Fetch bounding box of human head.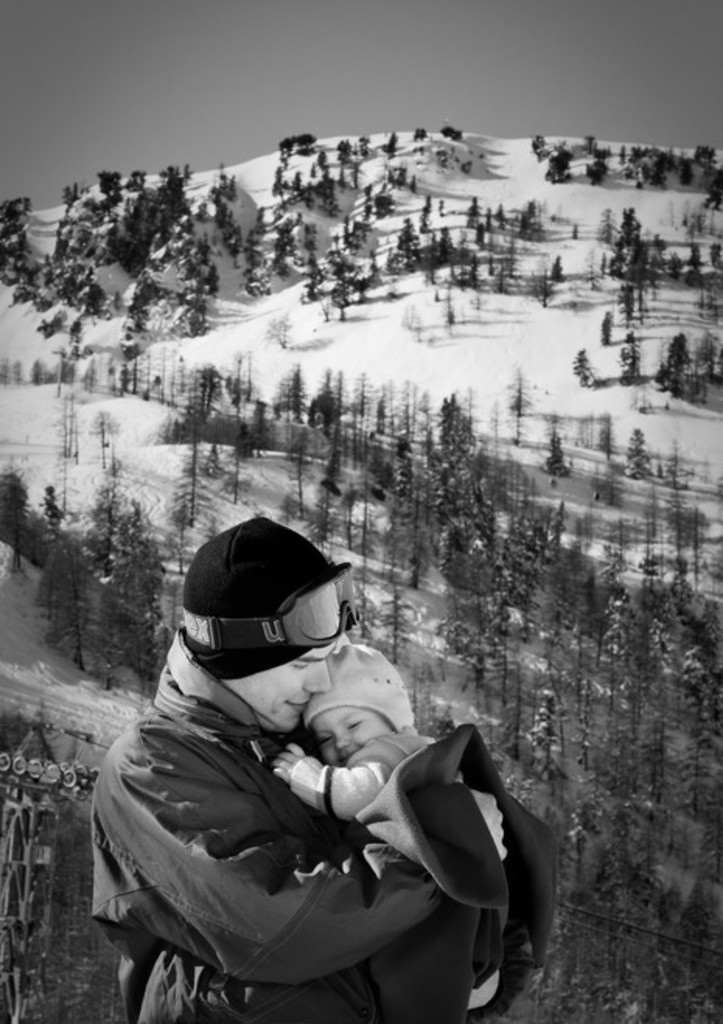
Bbox: [left=162, top=513, right=376, bottom=743].
